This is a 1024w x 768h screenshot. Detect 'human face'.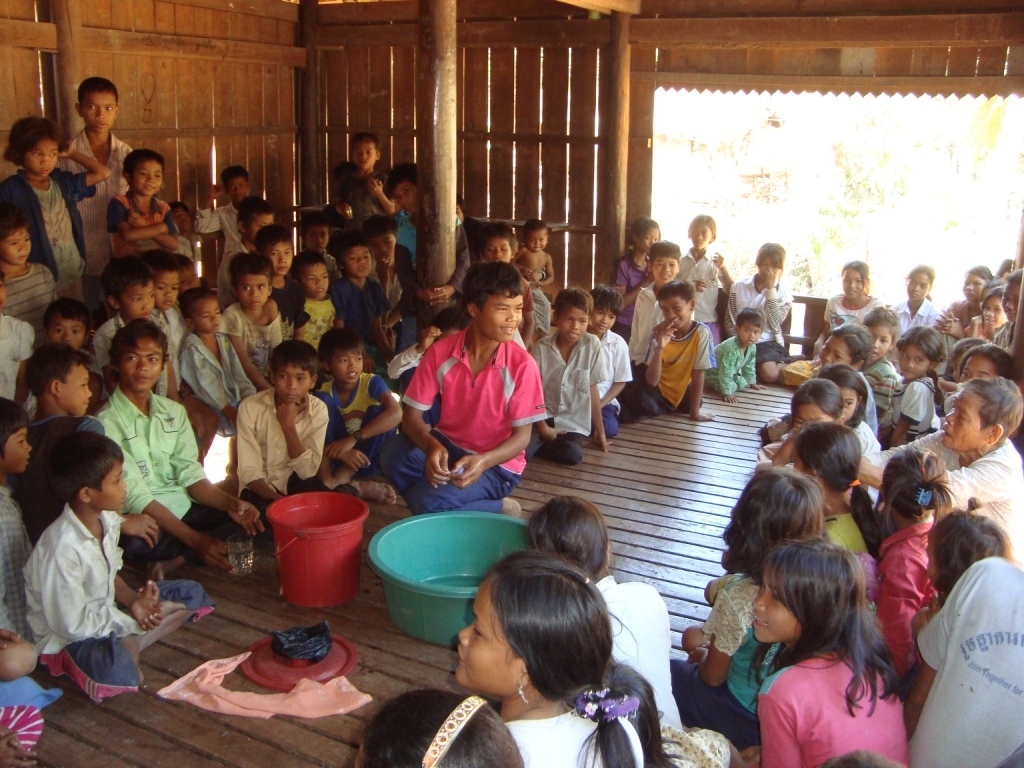
123,284,156,318.
